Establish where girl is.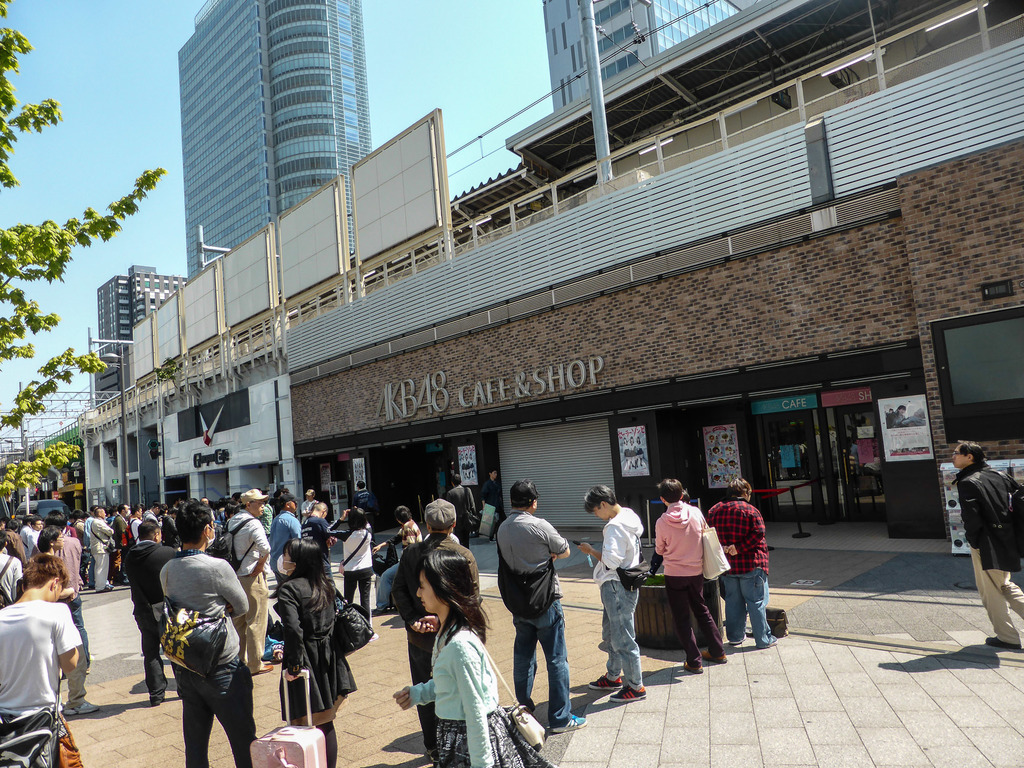
Established at (393,544,550,767).
